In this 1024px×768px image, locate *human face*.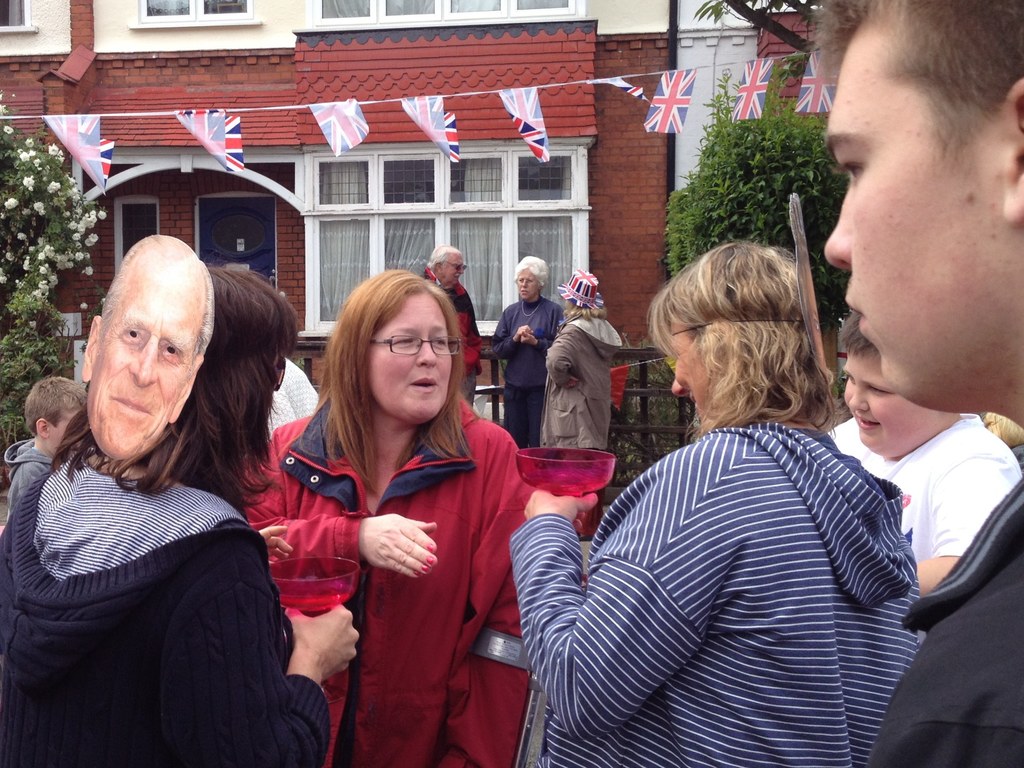
Bounding box: 512, 265, 533, 302.
